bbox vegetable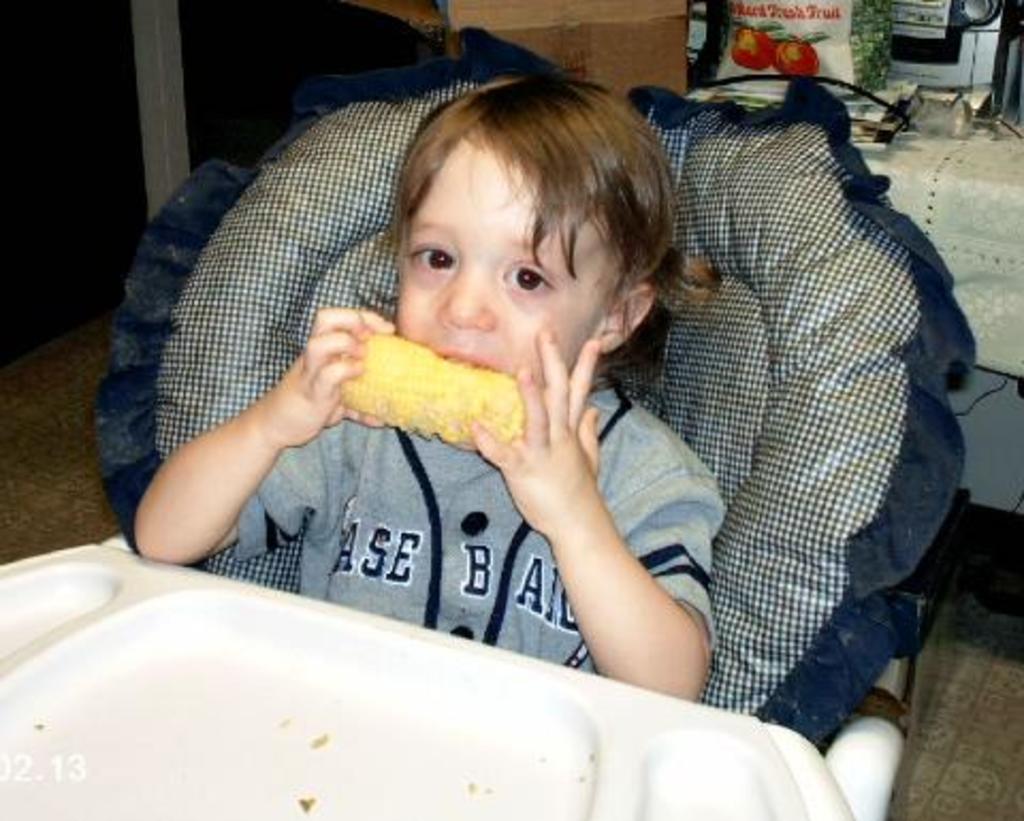
[x1=339, y1=331, x2=523, y2=452]
